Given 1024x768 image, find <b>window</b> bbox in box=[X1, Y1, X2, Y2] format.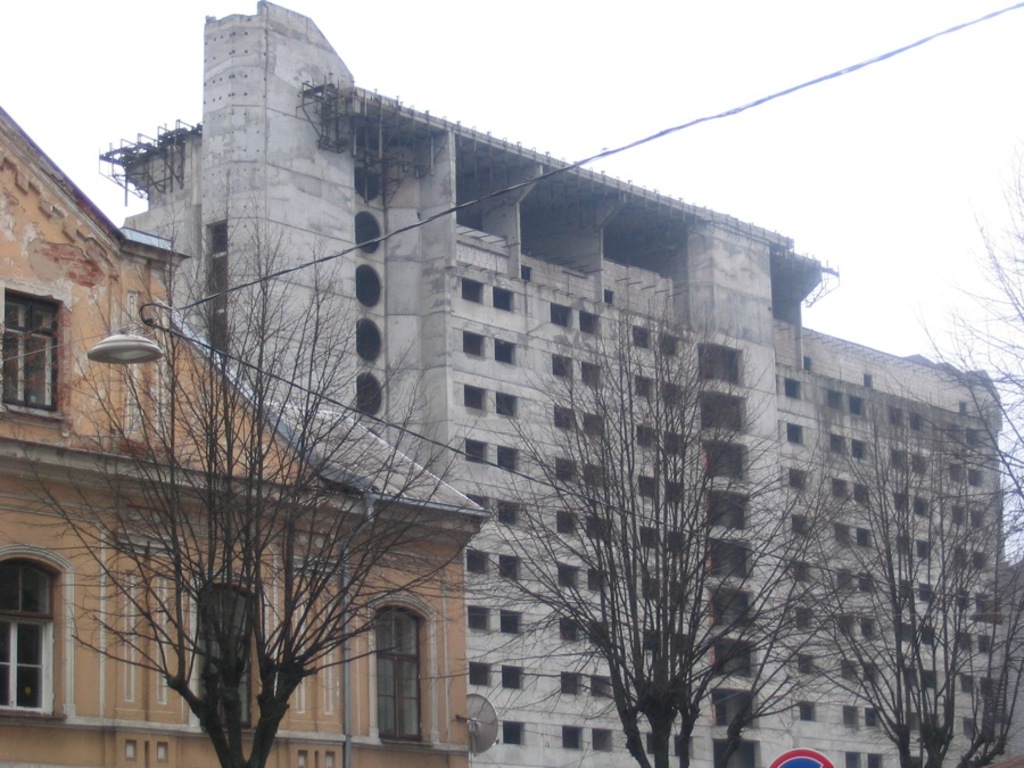
box=[586, 620, 608, 641].
